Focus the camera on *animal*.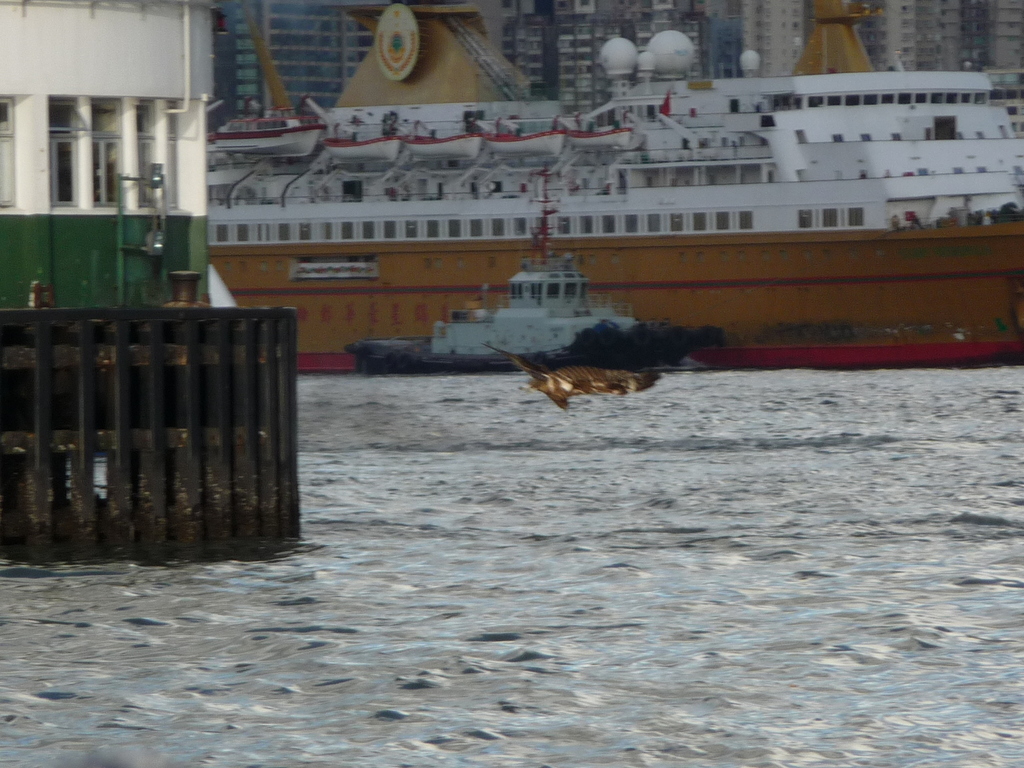
Focus region: (476, 339, 661, 414).
